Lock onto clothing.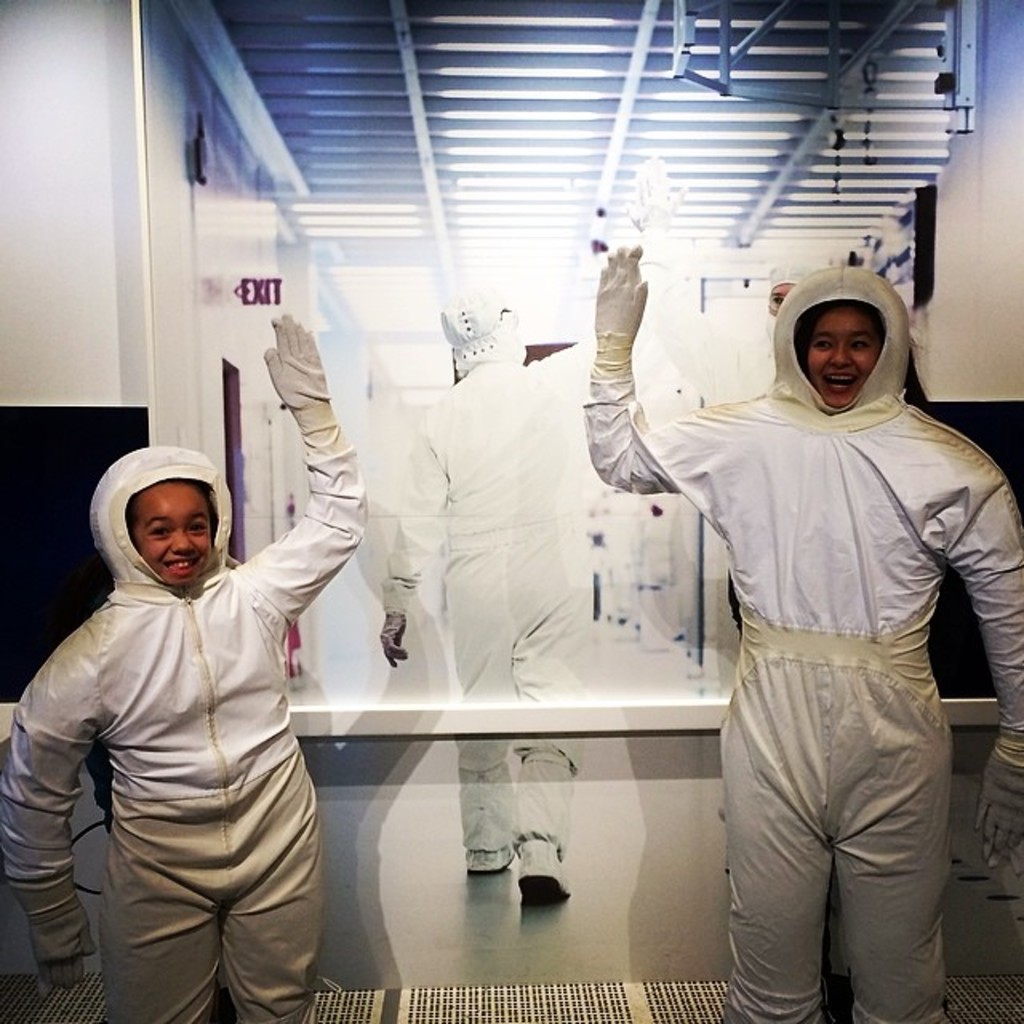
Locked: detection(30, 426, 365, 1023).
